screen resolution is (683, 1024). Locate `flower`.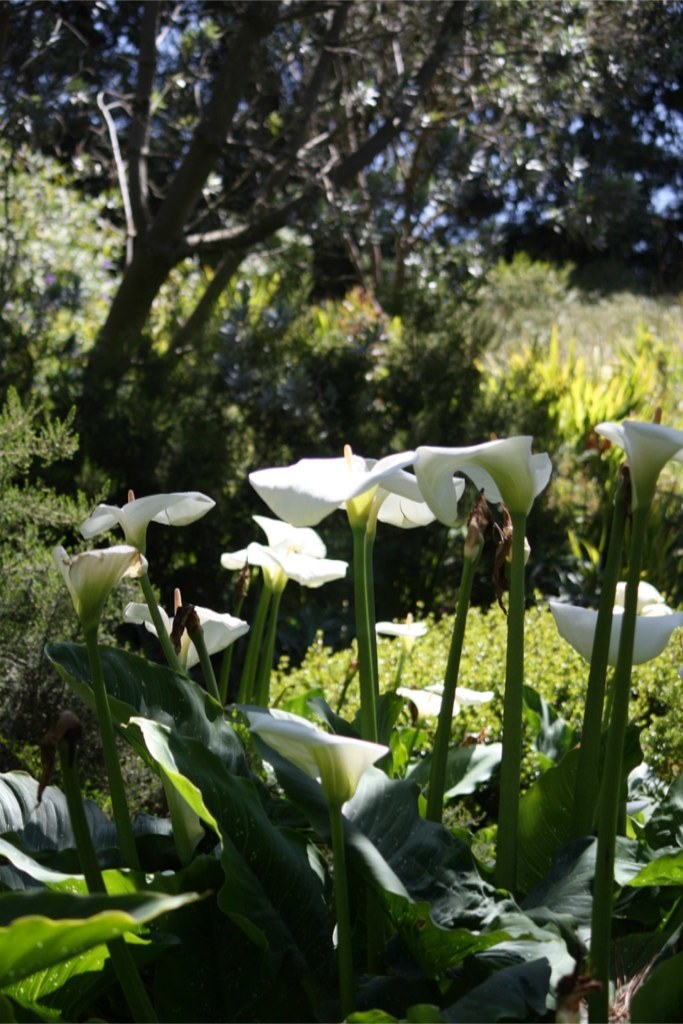
BBox(45, 542, 148, 608).
